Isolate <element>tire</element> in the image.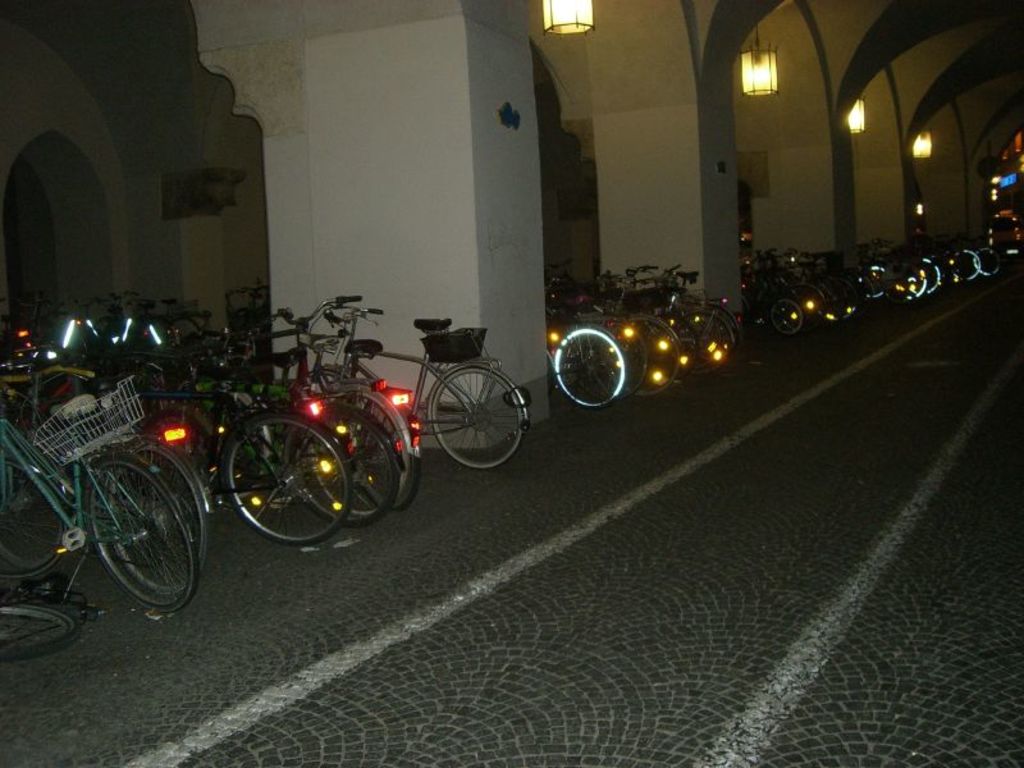
Isolated region: pyautogui.locateOnScreen(0, 595, 88, 663).
